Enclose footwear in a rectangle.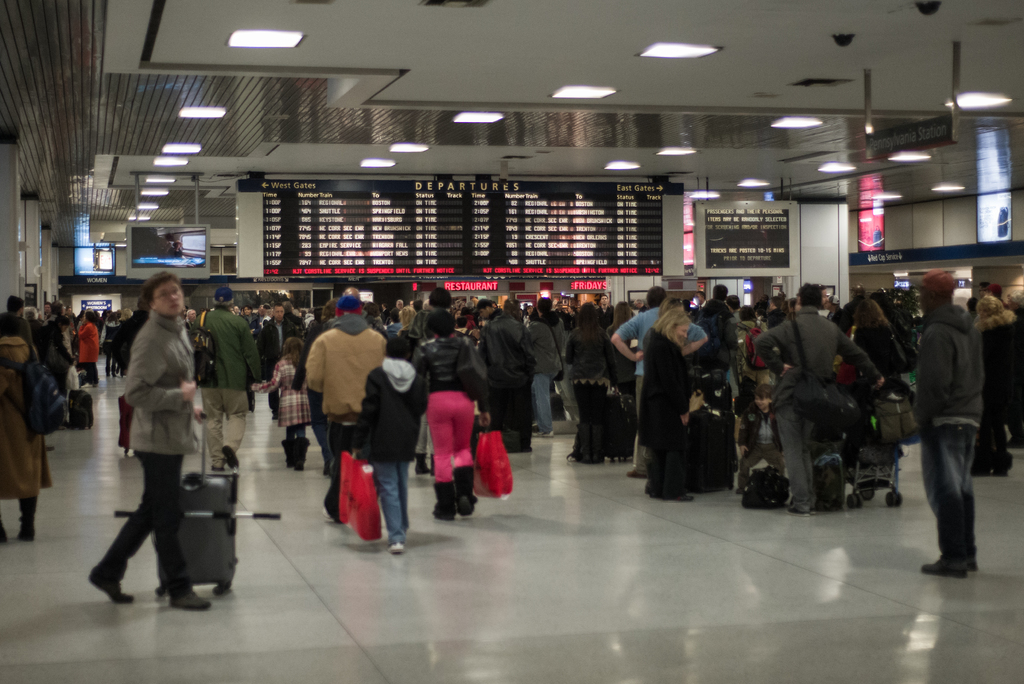
region(785, 505, 810, 516).
